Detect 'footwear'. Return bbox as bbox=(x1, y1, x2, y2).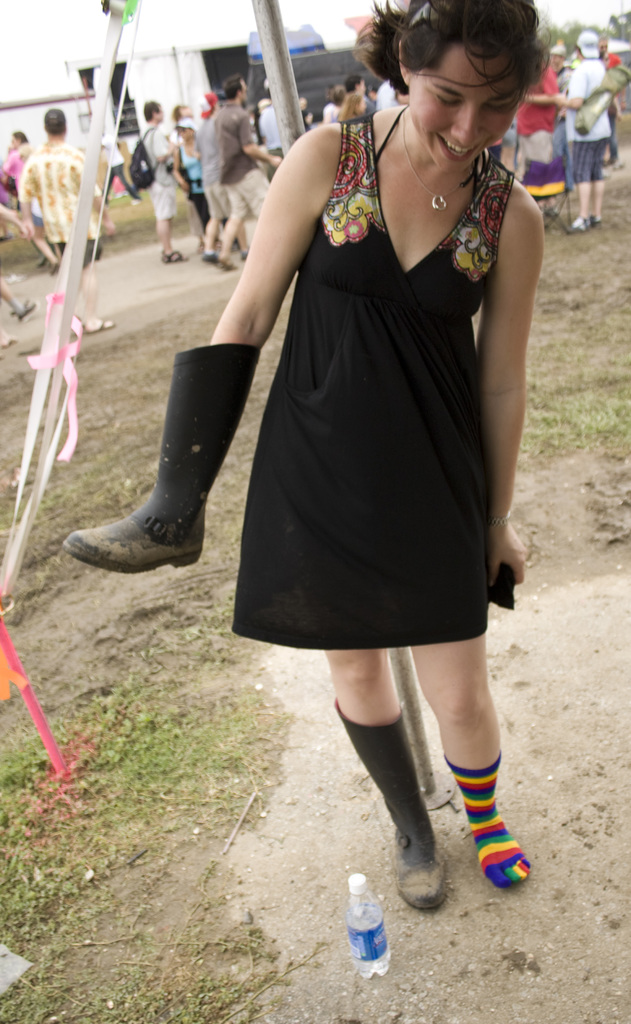
bbox=(569, 213, 590, 230).
